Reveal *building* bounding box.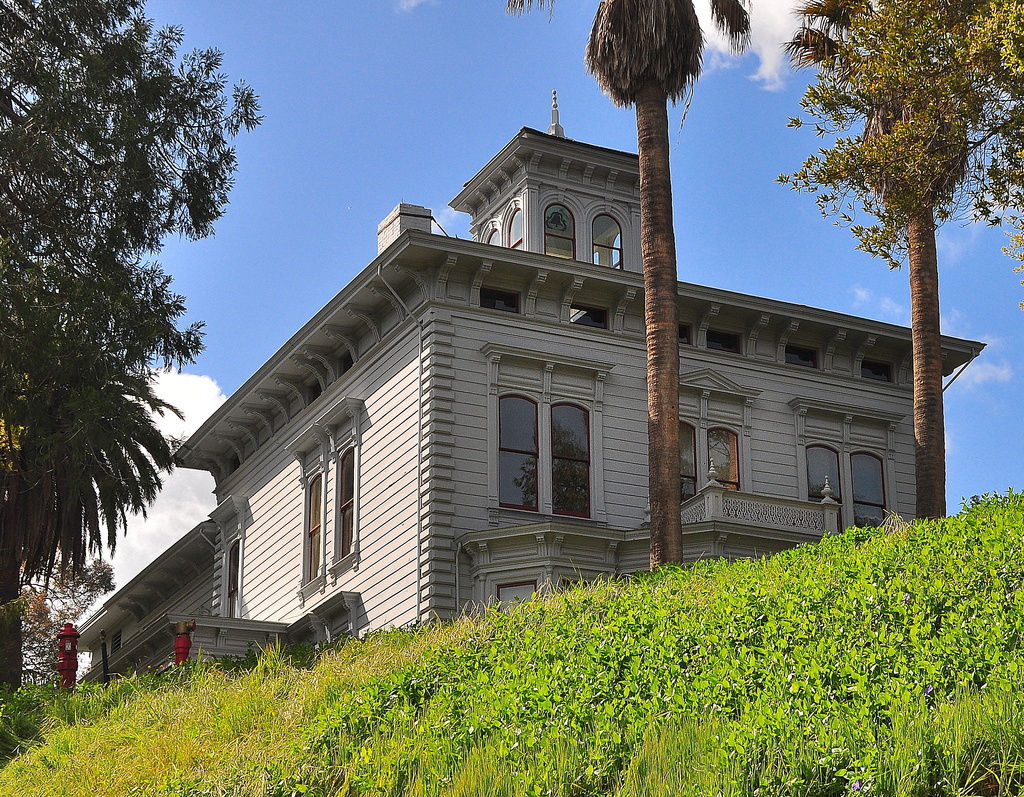
Revealed: l=67, t=93, r=986, b=685.
